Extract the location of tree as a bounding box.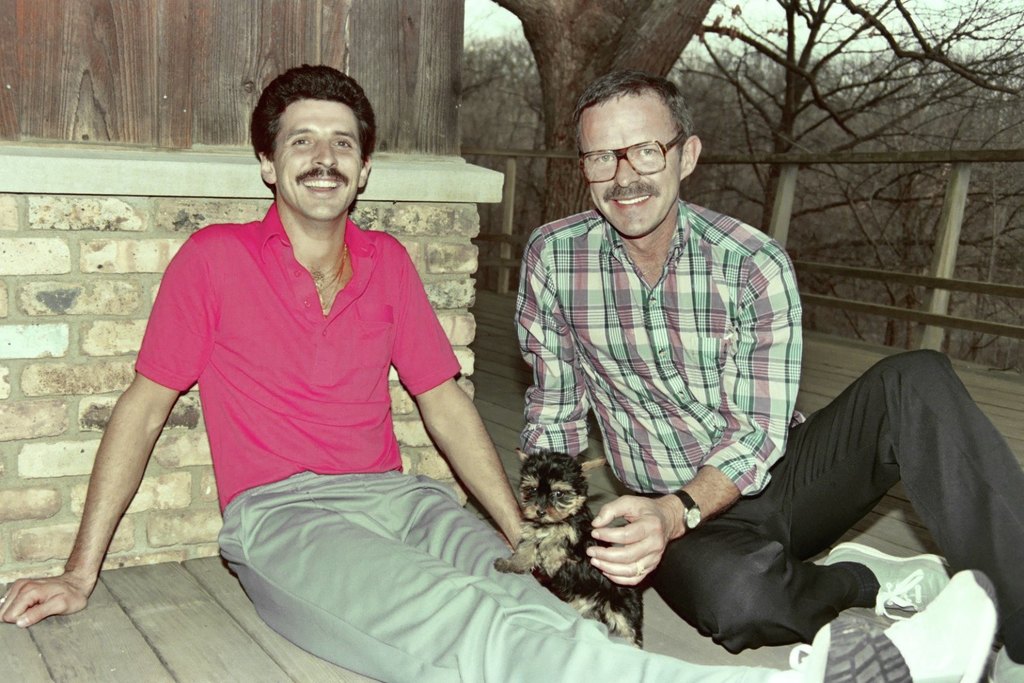
pyautogui.locateOnScreen(489, 0, 725, 234).
